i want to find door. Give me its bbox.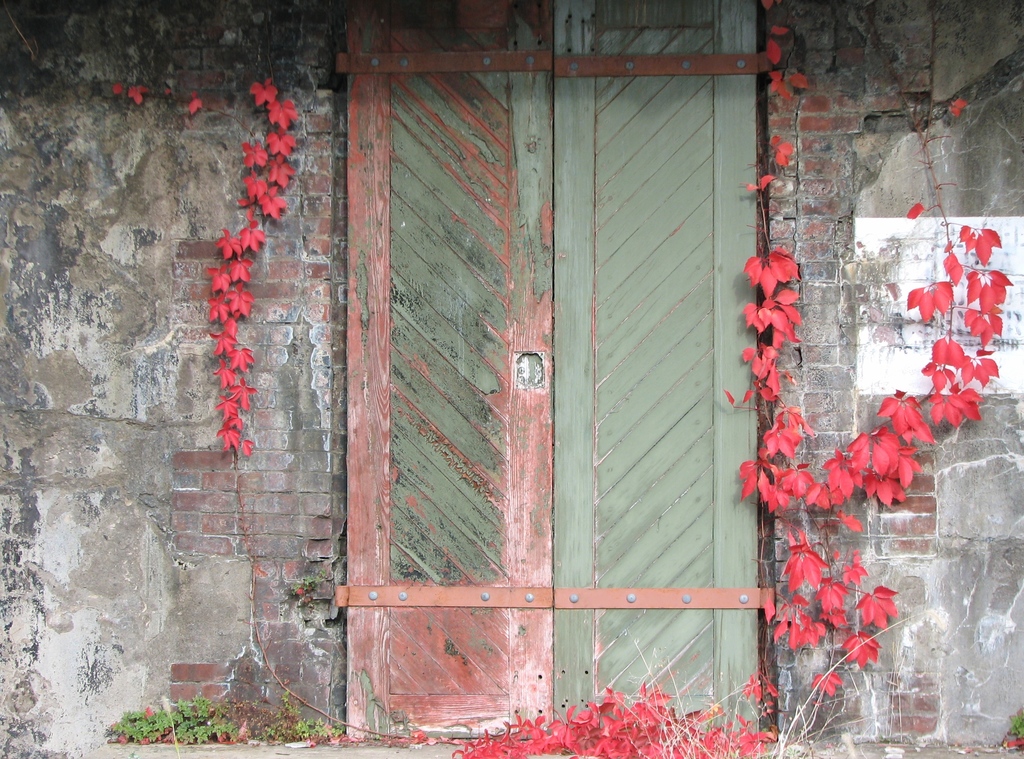
(351,38,752,696).
